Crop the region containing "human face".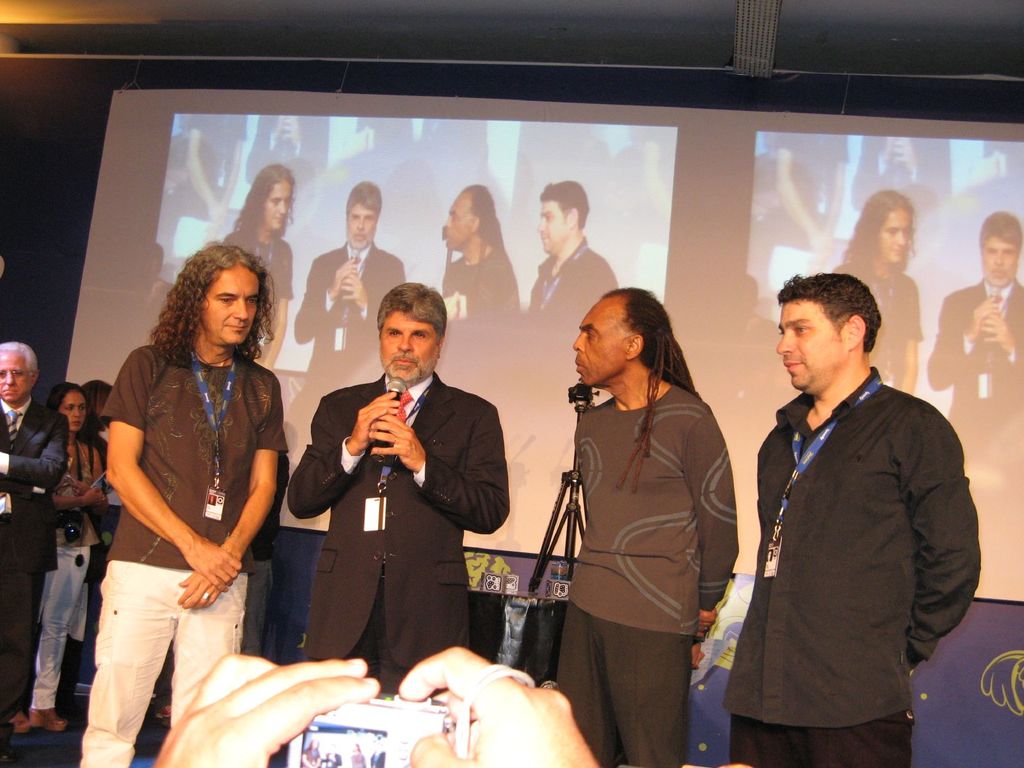
Crop region: x1=199 y1=265 x2=266 y2=340.
